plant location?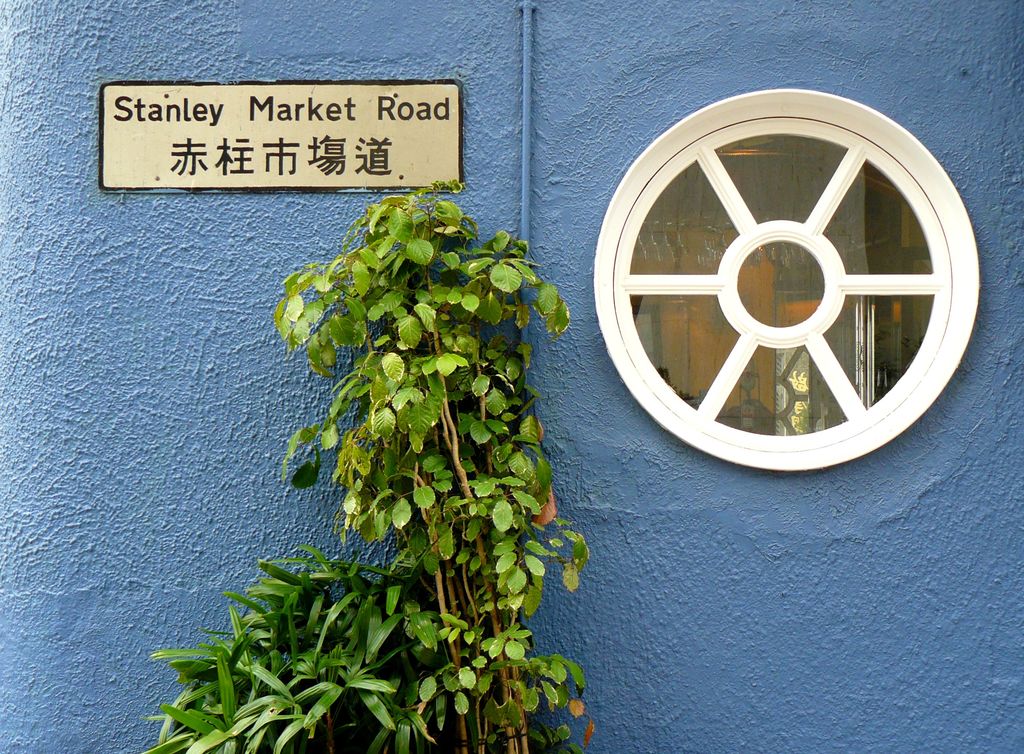
141,537,444,753
